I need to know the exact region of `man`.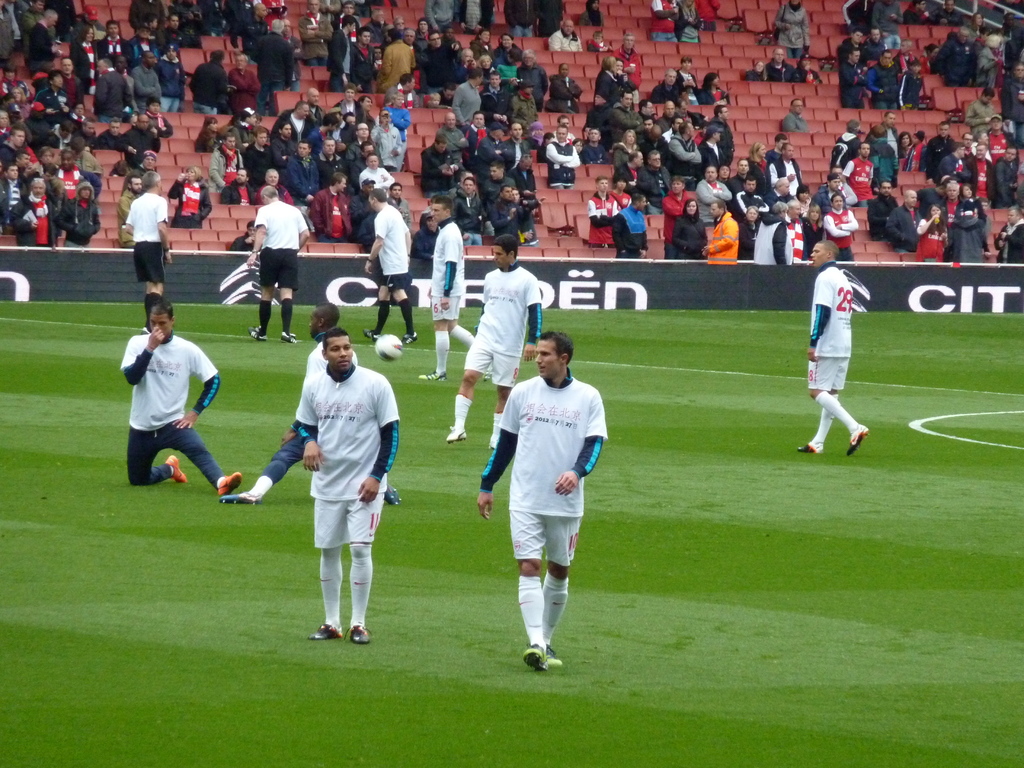
Region: select_region(997, 11, 1023, 111).
